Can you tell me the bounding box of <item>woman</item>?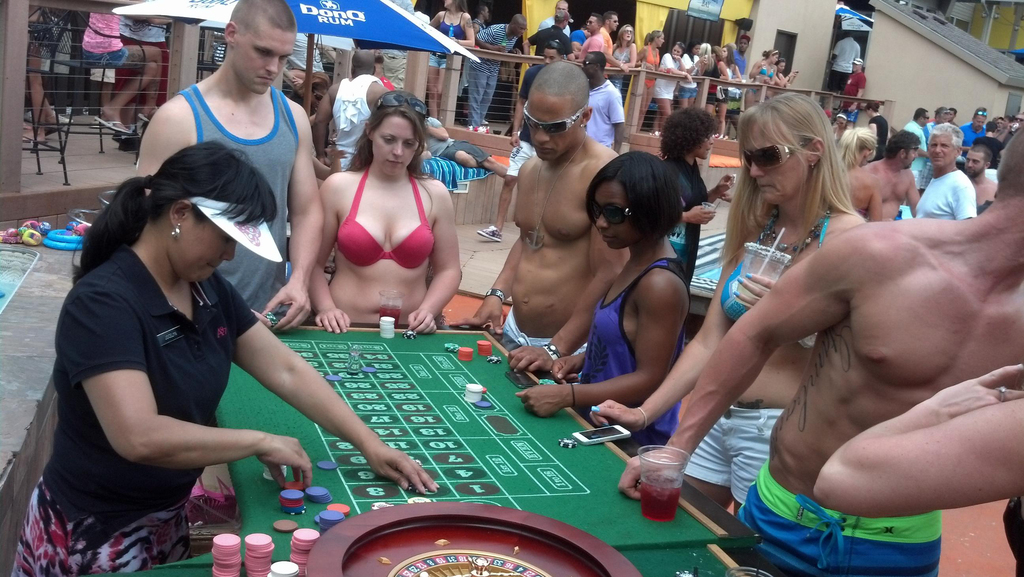
[x1=772, y1=59, x2=797, y2=84].
